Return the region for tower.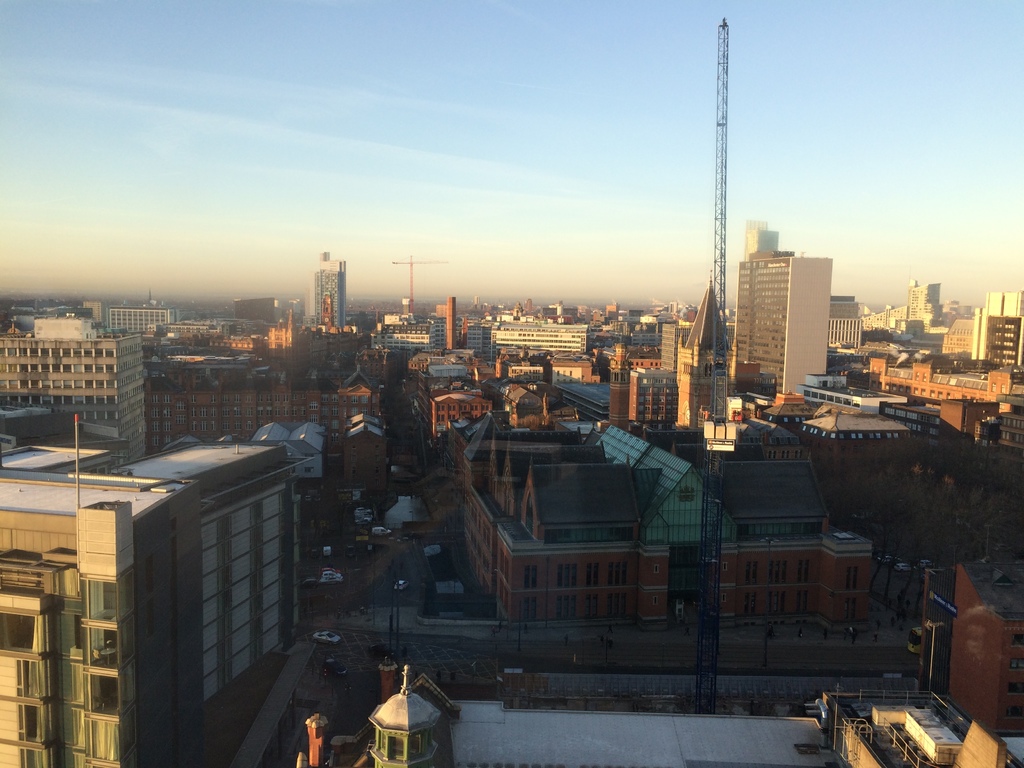
434/297/446/352.
